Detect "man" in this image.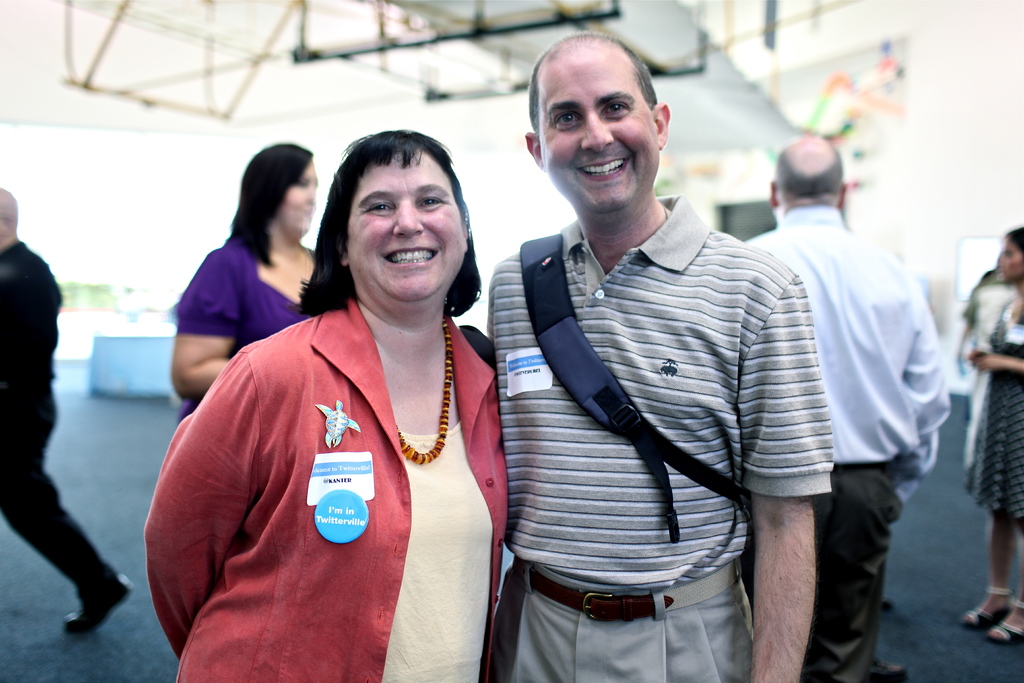
Detection: crop(736, 134, 950, 682).
